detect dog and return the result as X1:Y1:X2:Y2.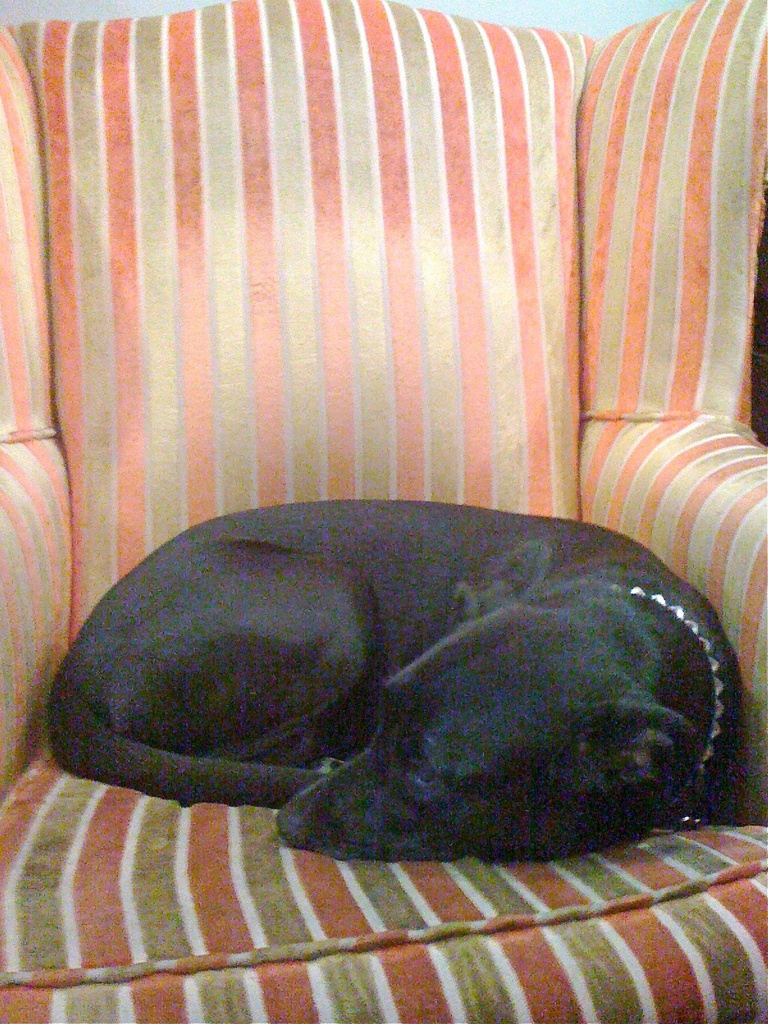
42:499:751:868.
